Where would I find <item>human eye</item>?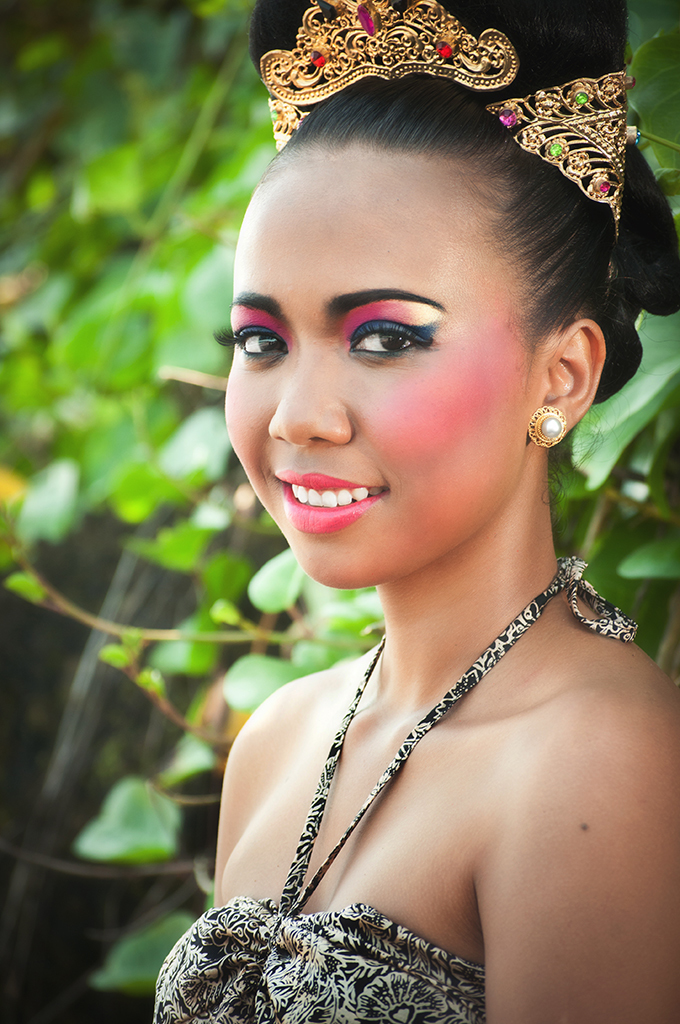
At [left=203, top=318, right=290, bottom=362].
